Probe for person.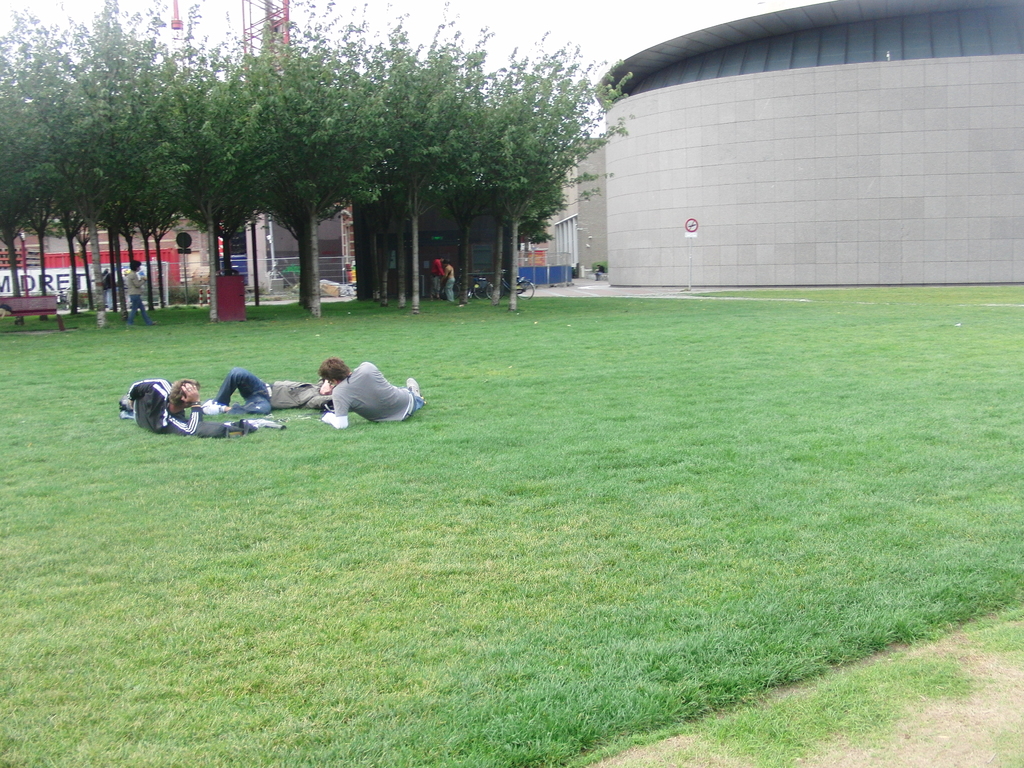
Probe result: 127 257 150 325.
